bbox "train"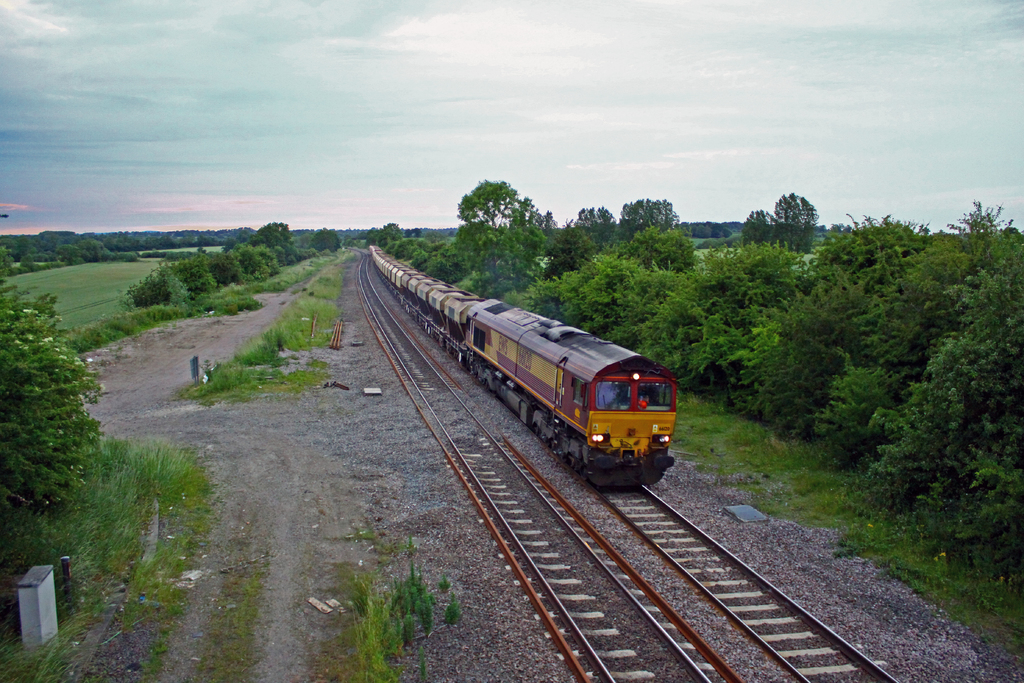
(370, 243, 676, 490)
